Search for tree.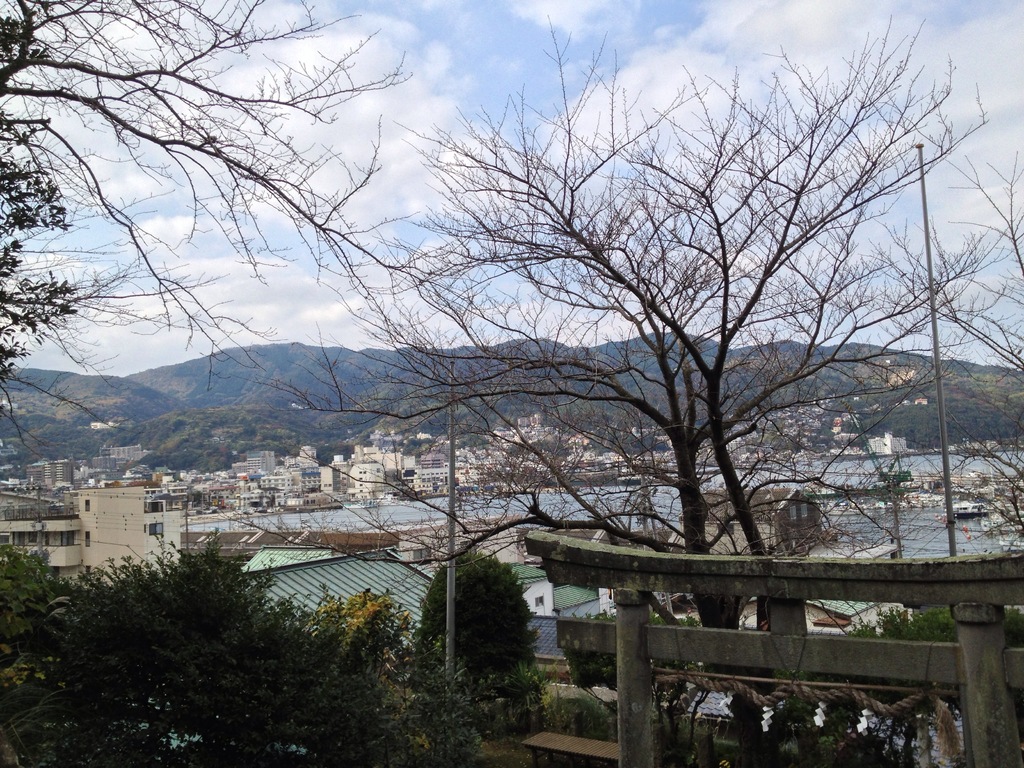
Found at bbox=(44, 518, 408, 767).
